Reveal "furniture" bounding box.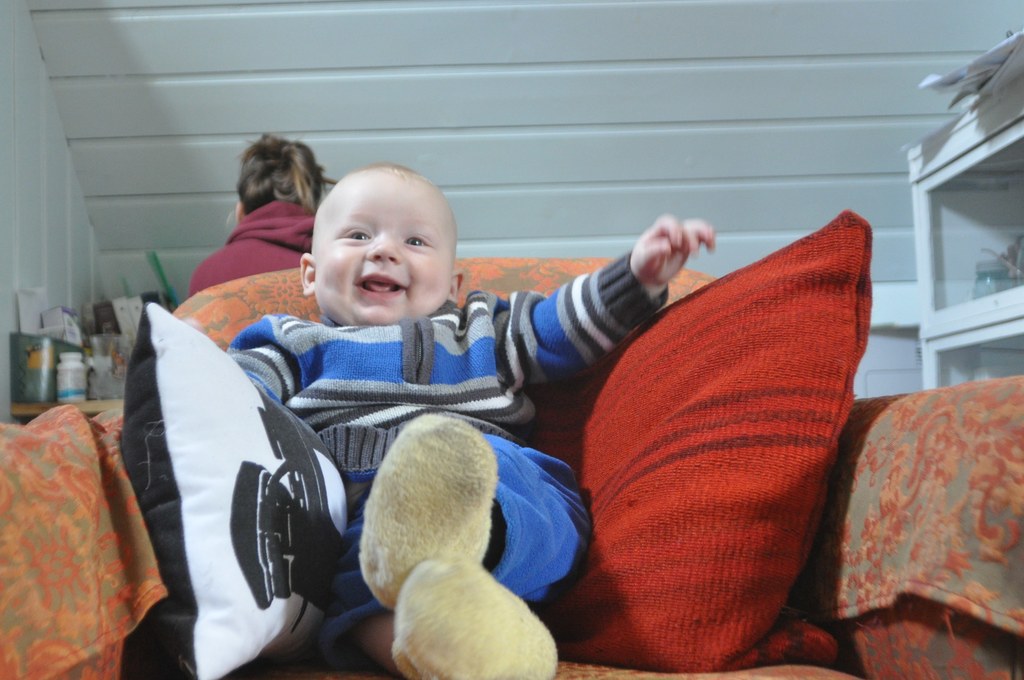
Revealed: detection(902, 75, 1023, 393).
